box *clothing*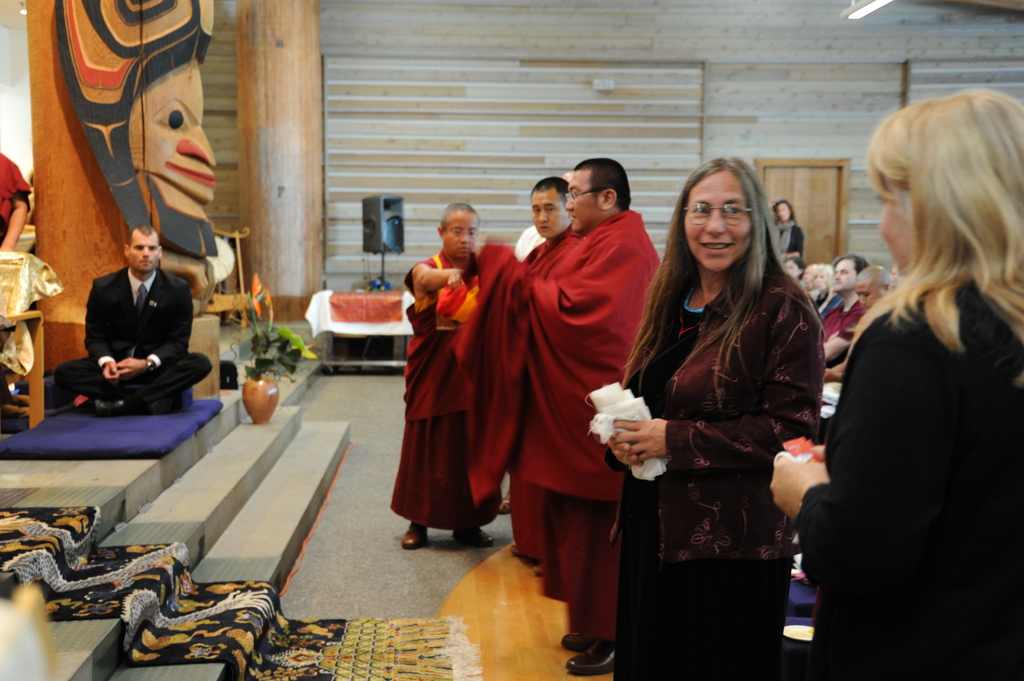
l=0, t=149, r=31, b=246
